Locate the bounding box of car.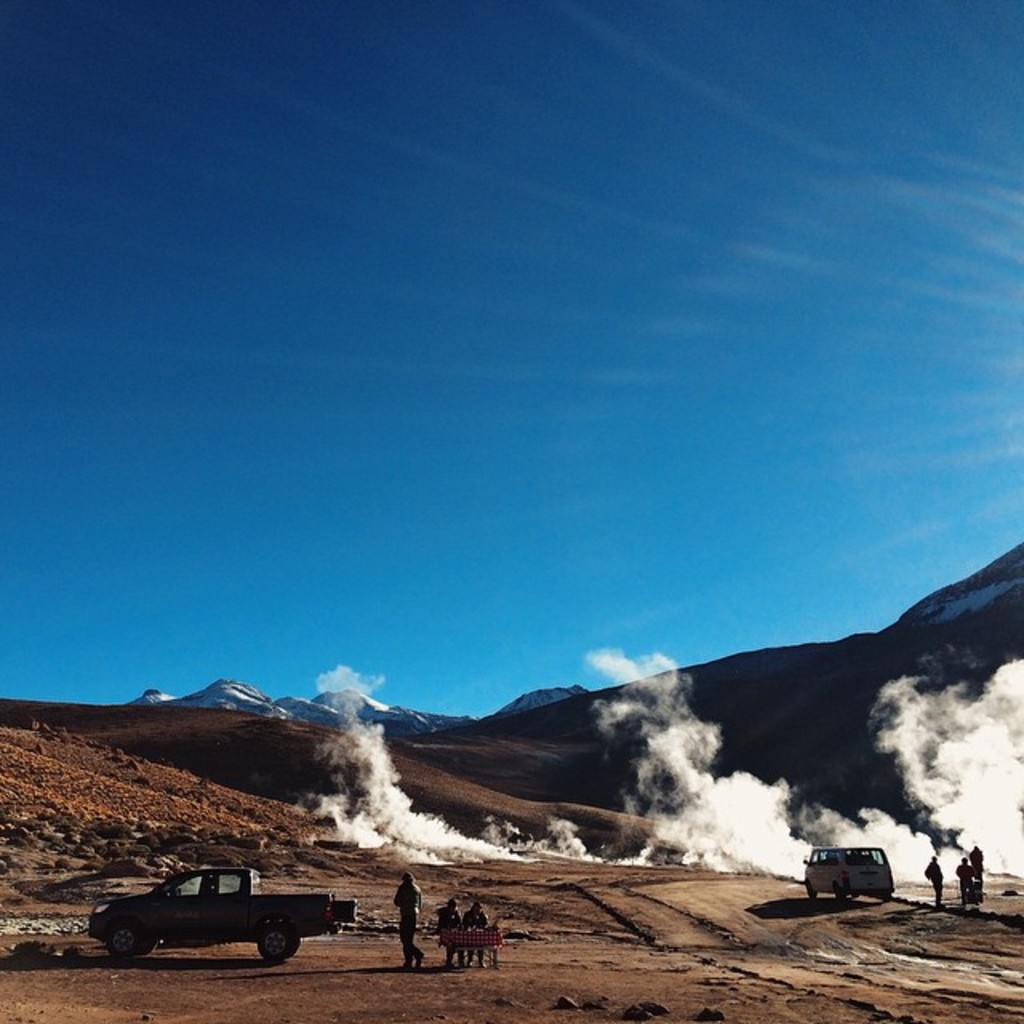
Bounding box: {"x1": 794, "y1": 835, "x2": 893, "y2": 899}.
